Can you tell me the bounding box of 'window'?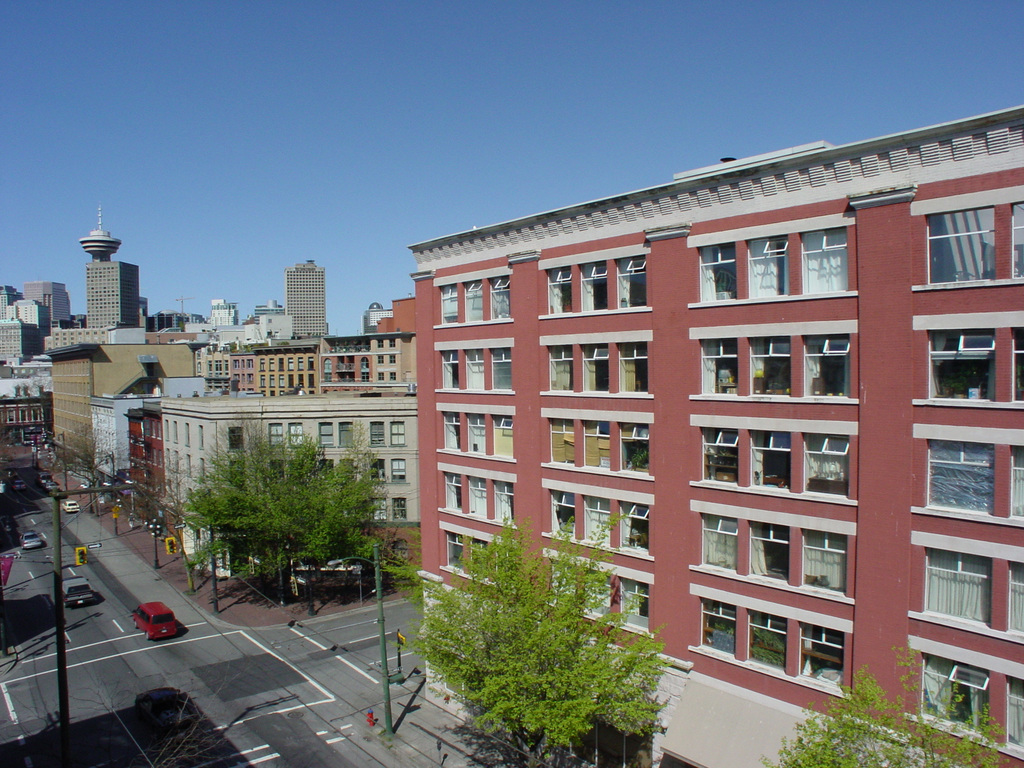
rect(393, 458, 408, 483).
